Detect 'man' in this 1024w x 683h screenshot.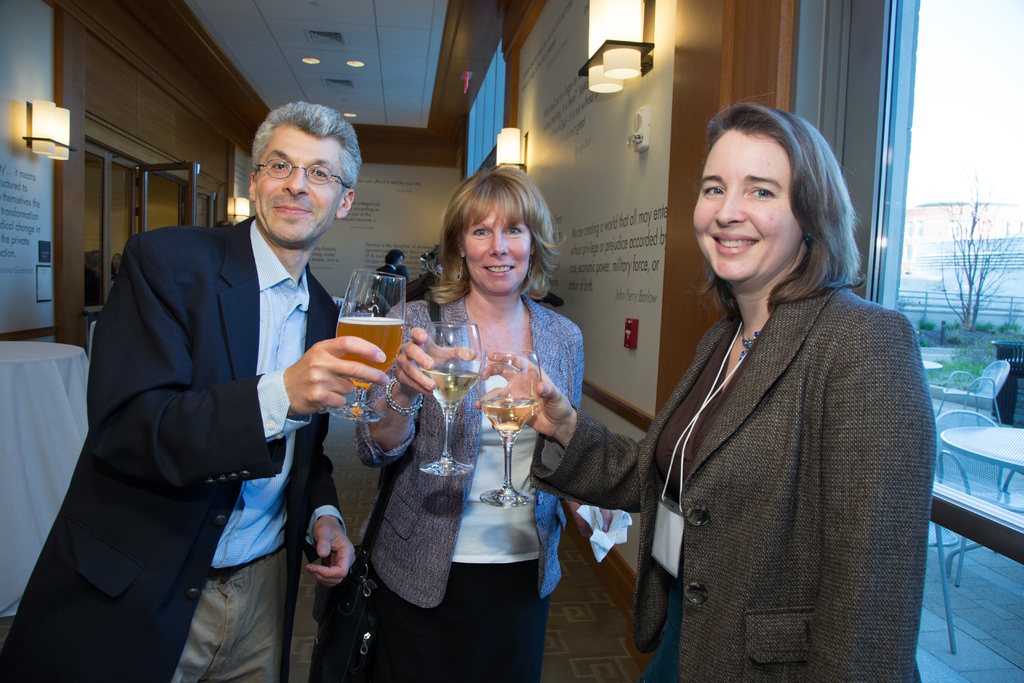
Detection: [58, 101, 408, 667].
